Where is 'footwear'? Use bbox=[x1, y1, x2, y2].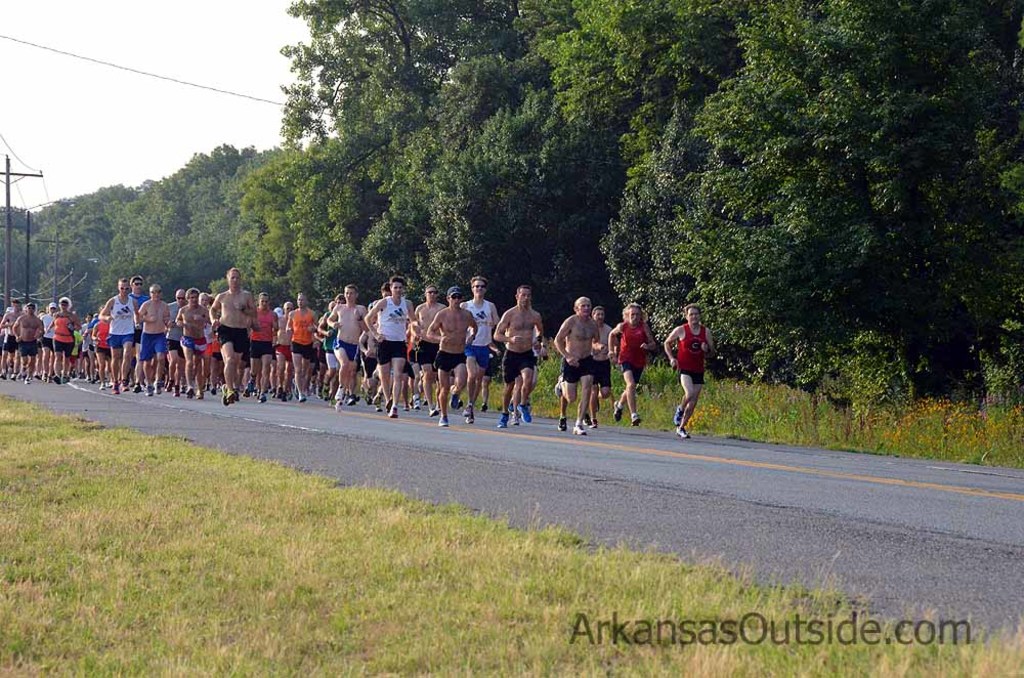
bbox=[676, 406, 682, 420].
